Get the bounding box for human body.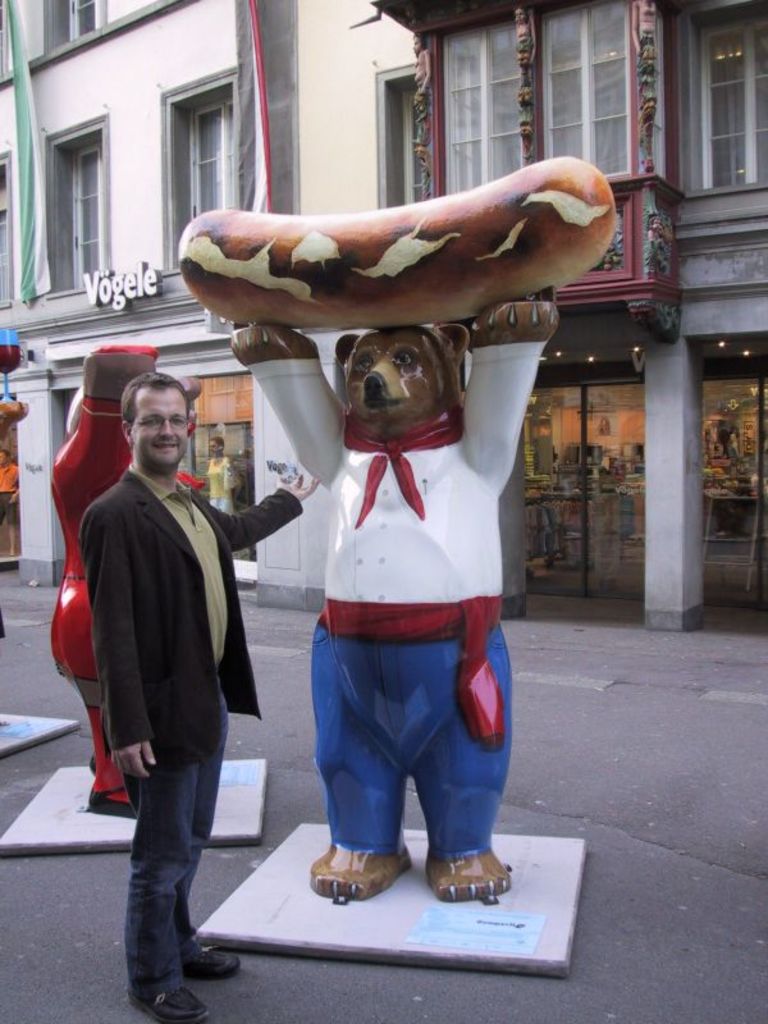
[left=70, top=365, right=279, bottom=996].
